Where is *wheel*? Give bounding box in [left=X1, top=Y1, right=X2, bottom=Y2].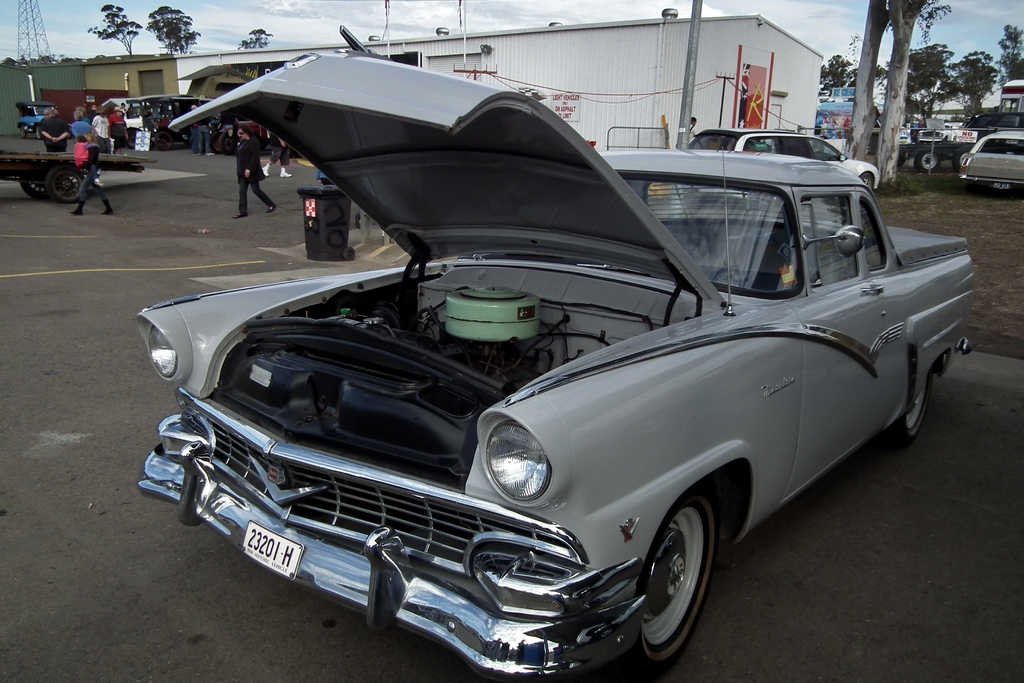
[left=356, top=213, right=362, bottom=227].
